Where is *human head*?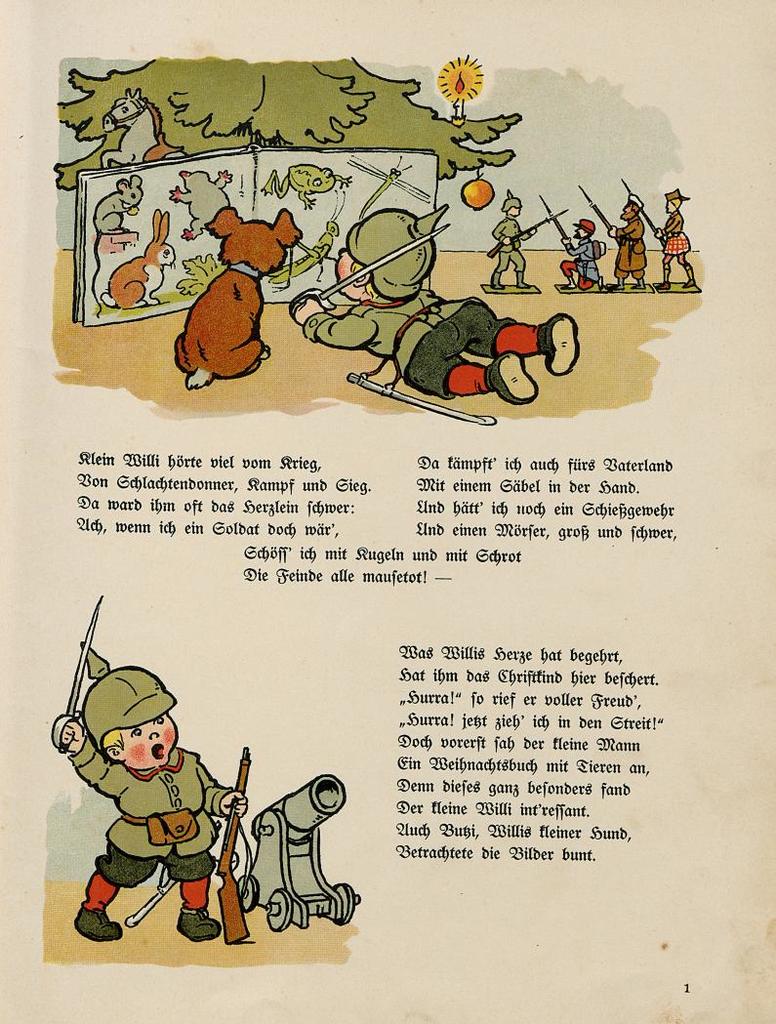
{"x1": 505, "y1": 194, "x2": 522, "y2": 215}.
